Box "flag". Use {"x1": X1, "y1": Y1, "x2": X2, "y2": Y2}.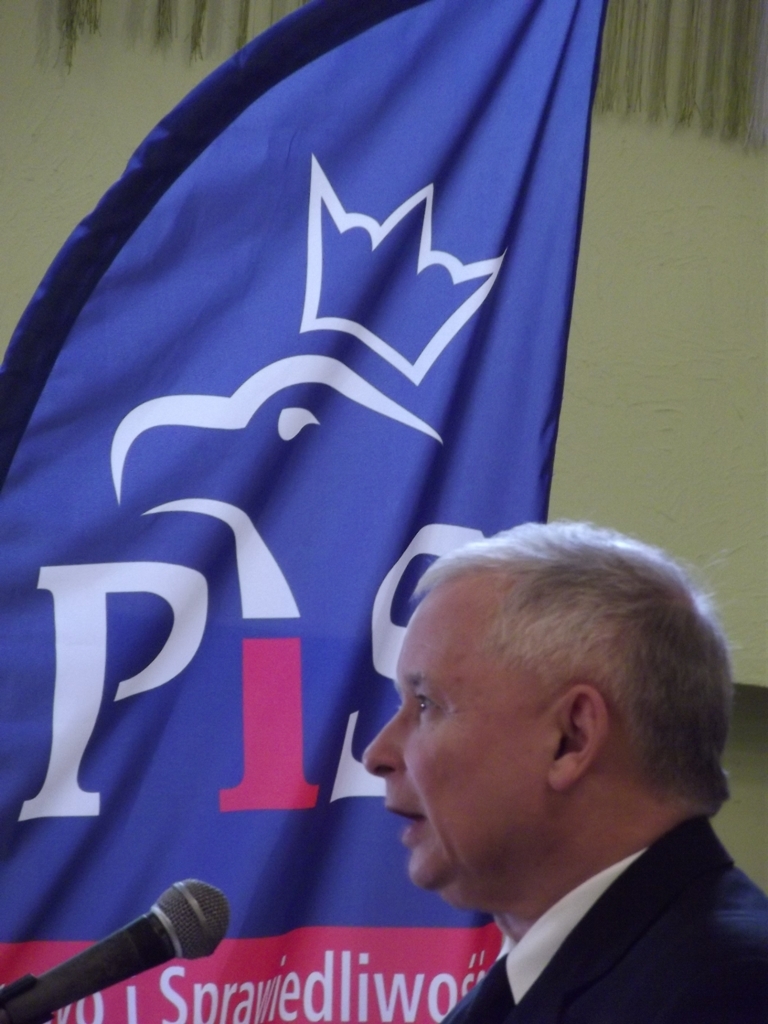
{"x1": 0, "y1": 1, "x2": 613, "y2": 1023}.
